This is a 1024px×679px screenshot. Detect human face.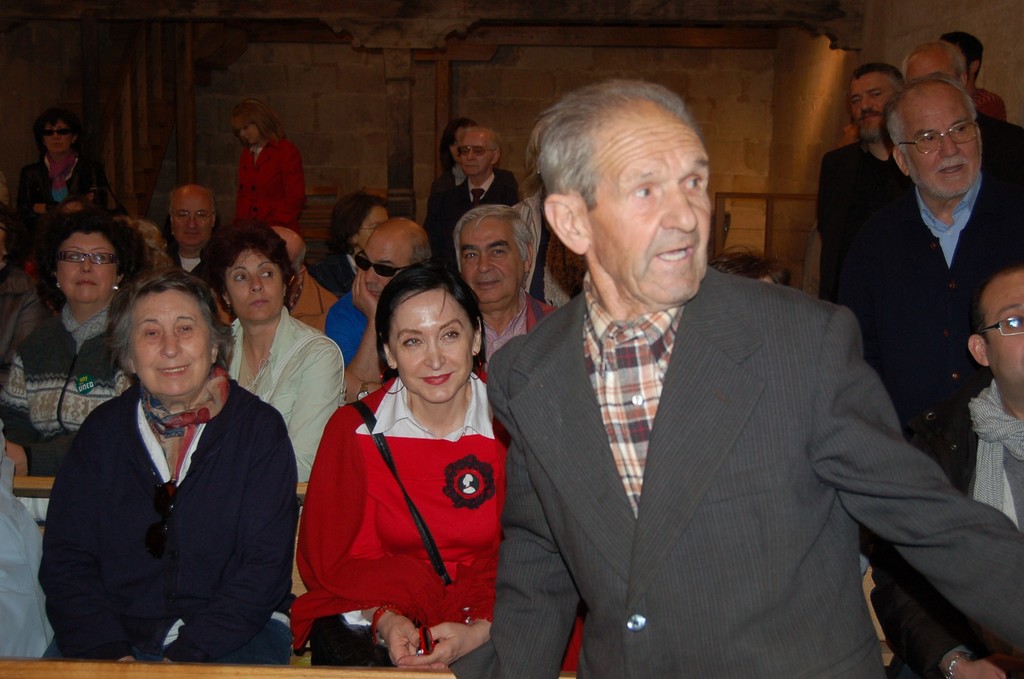
bbox=[981, 271, 1023, 386].
